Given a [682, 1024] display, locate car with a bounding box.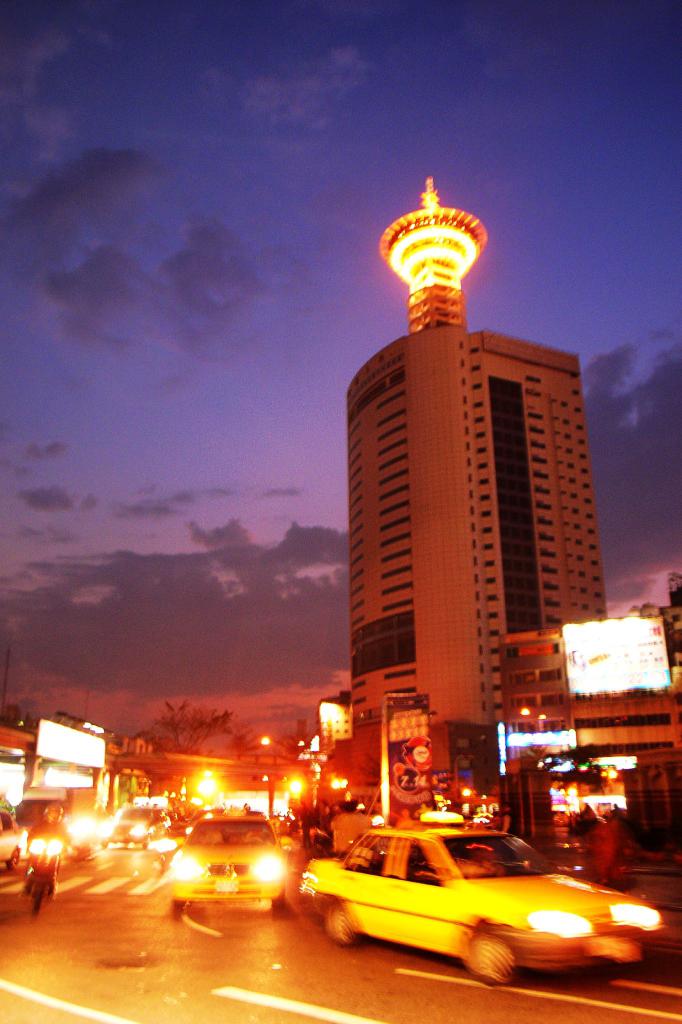
Located: {"x1": 337, "y1": 822, "x2": 642, "y2": 993}.
